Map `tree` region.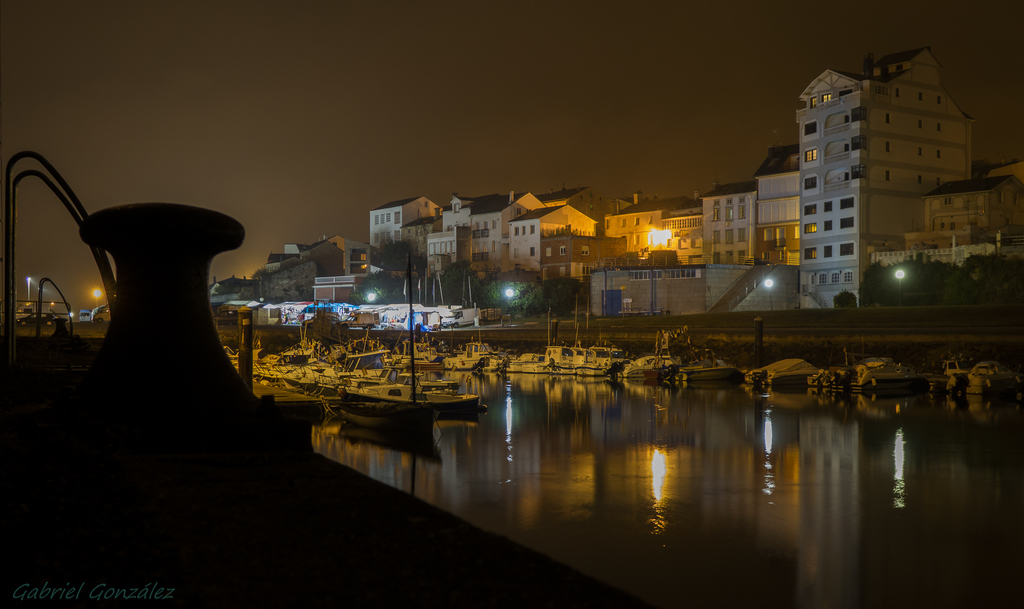
Mapped to left=924, top=257, right=957, bottom=309.
